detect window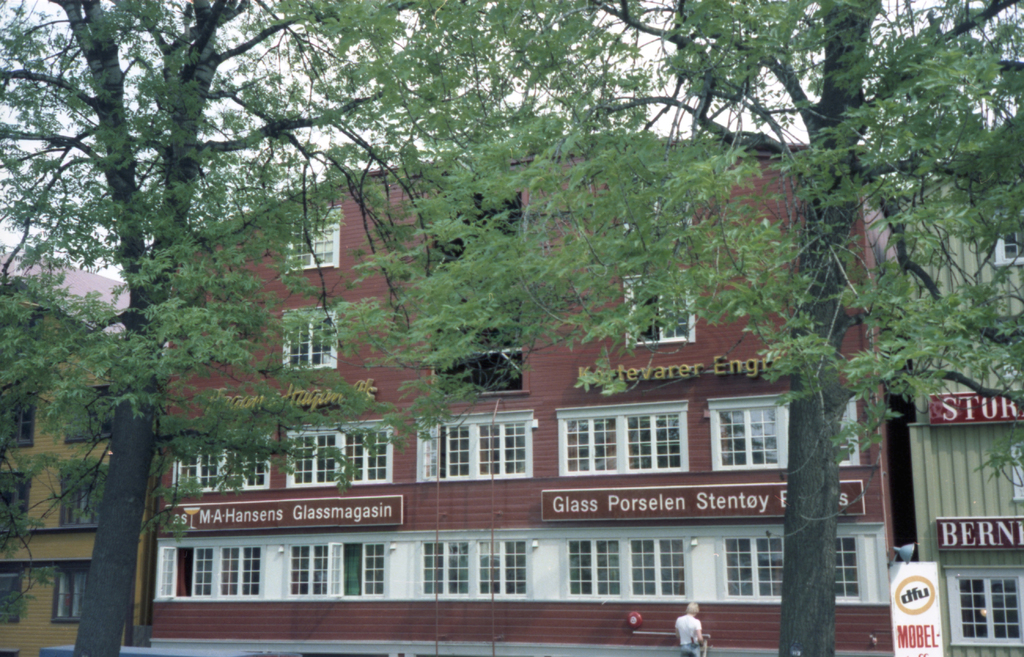
bbox=(66, 389, 111, 440)
